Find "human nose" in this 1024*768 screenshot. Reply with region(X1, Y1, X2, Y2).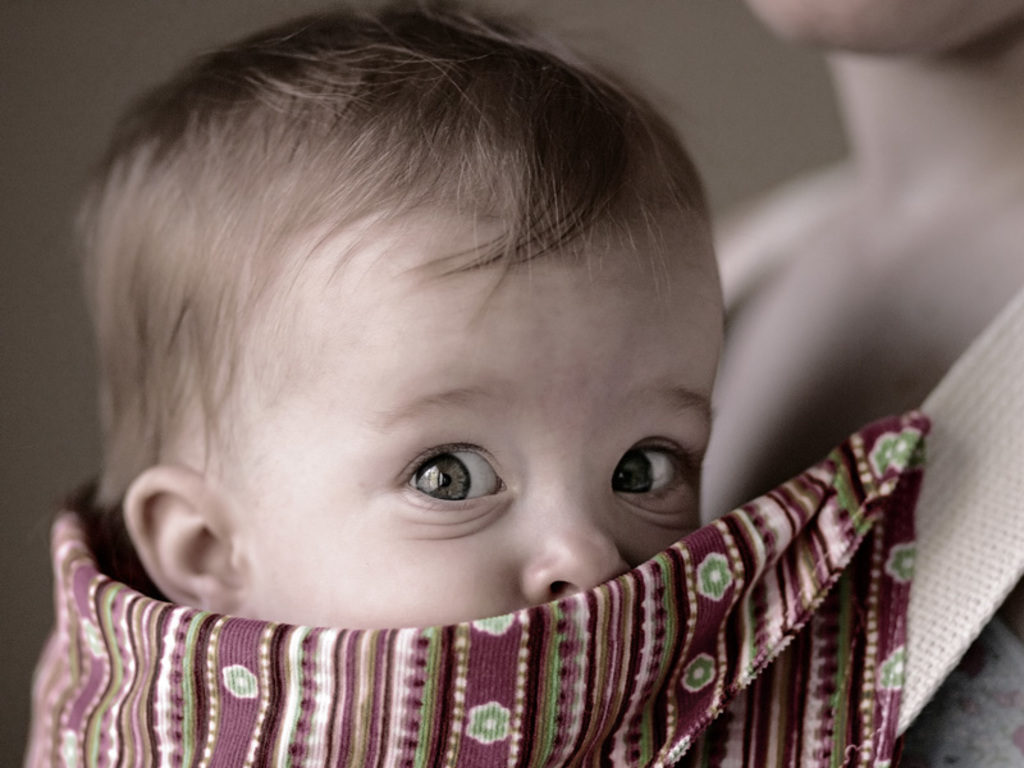
region(520, 475, 627, 603).
